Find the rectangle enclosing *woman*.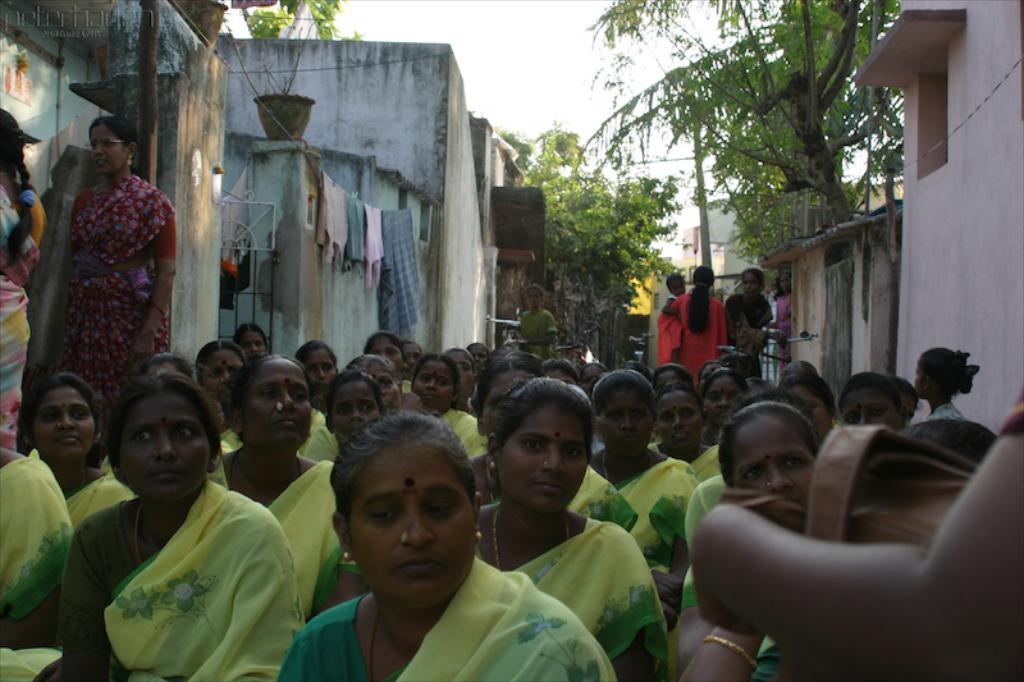
<box>329,375,384,457</box>.
